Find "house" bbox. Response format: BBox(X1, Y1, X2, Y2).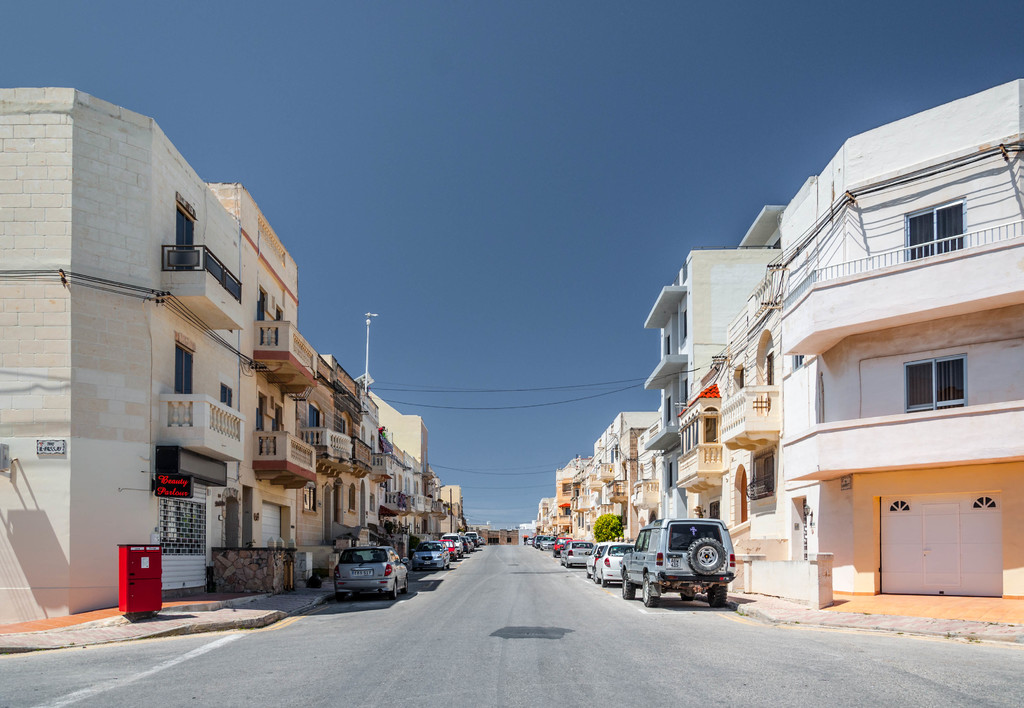
BBox(721, 81, 1023, 599).
